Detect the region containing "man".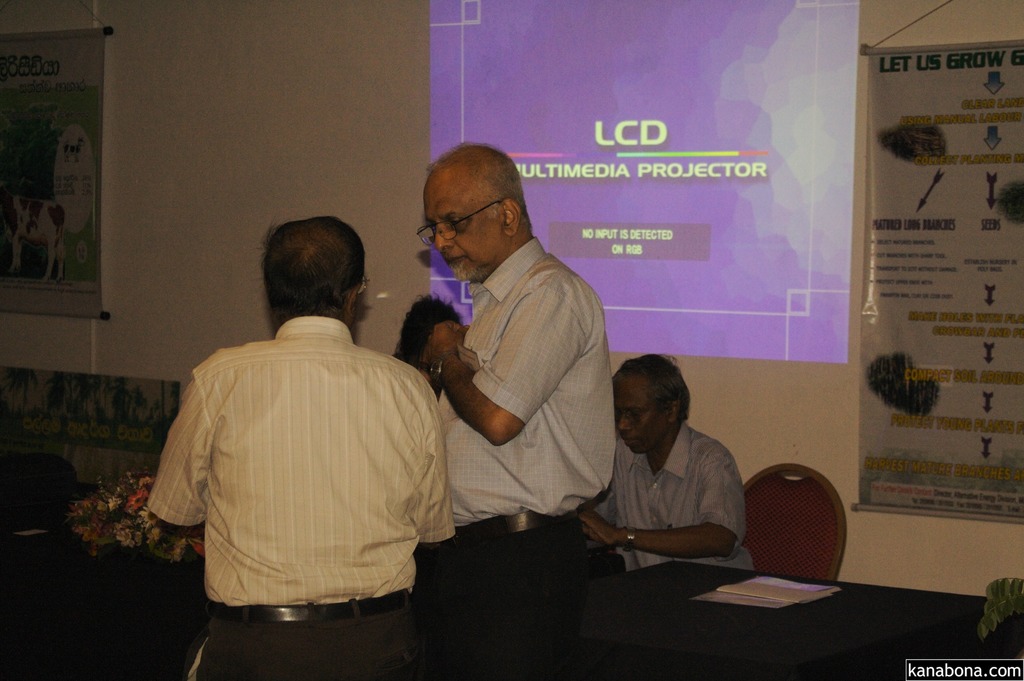
bbox(423, 145, 612, 680).
